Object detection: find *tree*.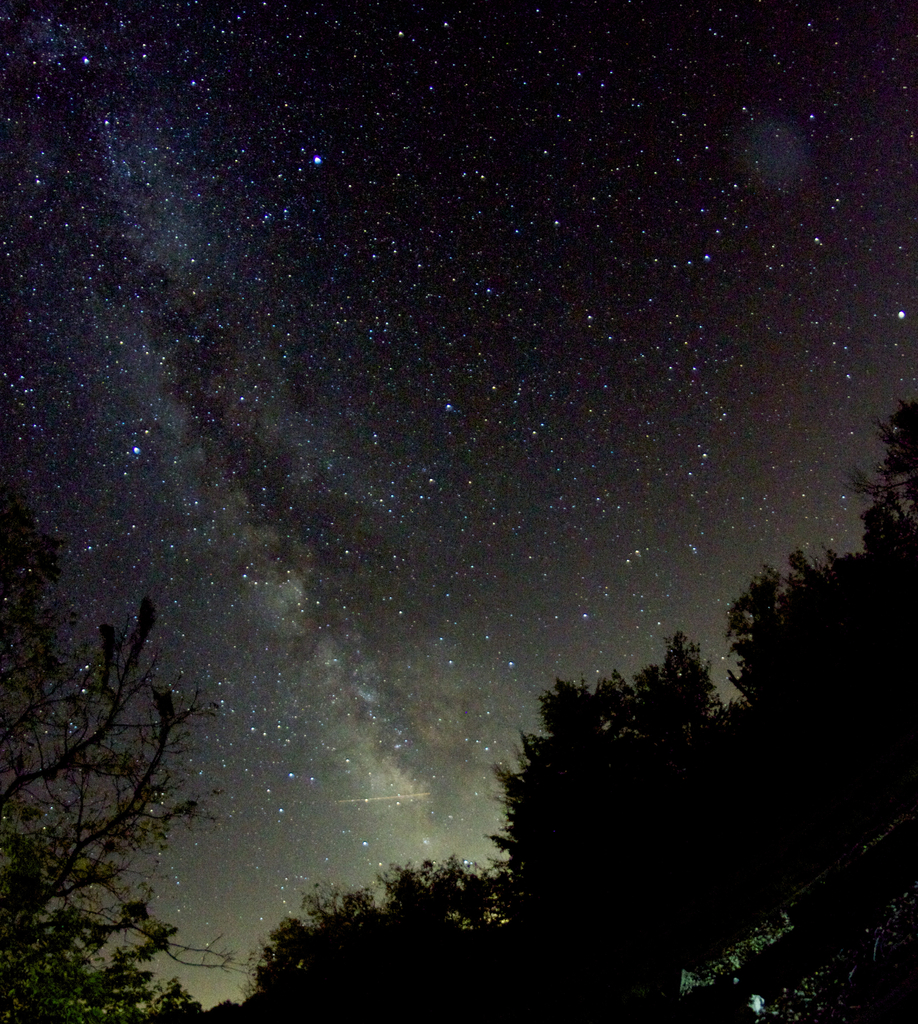
box=[0, 534, 242, 1023].
